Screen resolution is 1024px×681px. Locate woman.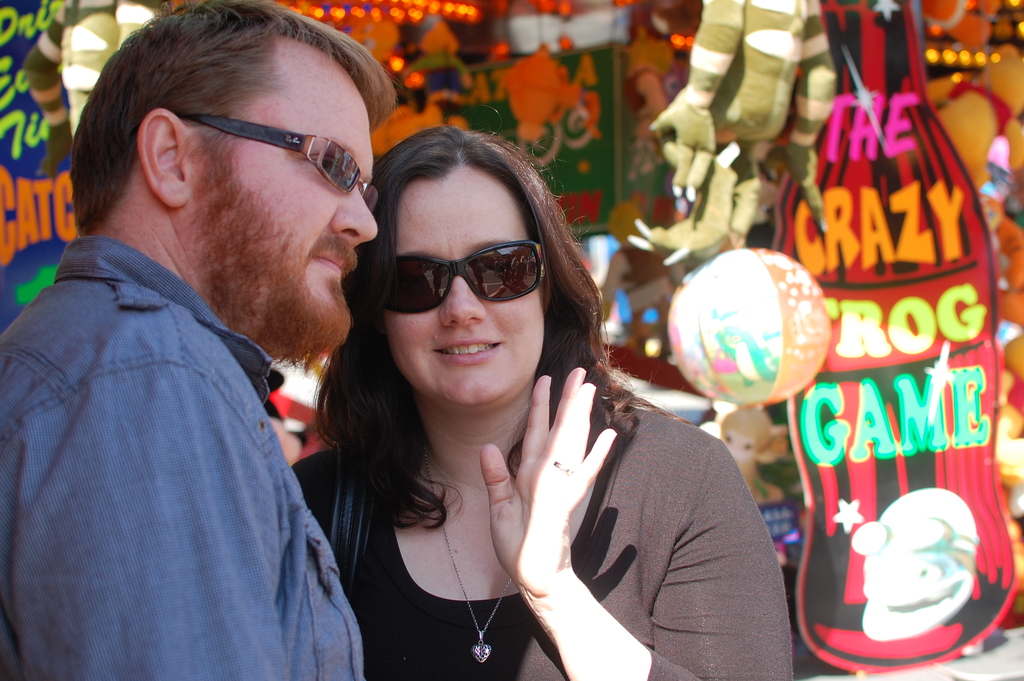
box=[296, 101, 723, 676].
